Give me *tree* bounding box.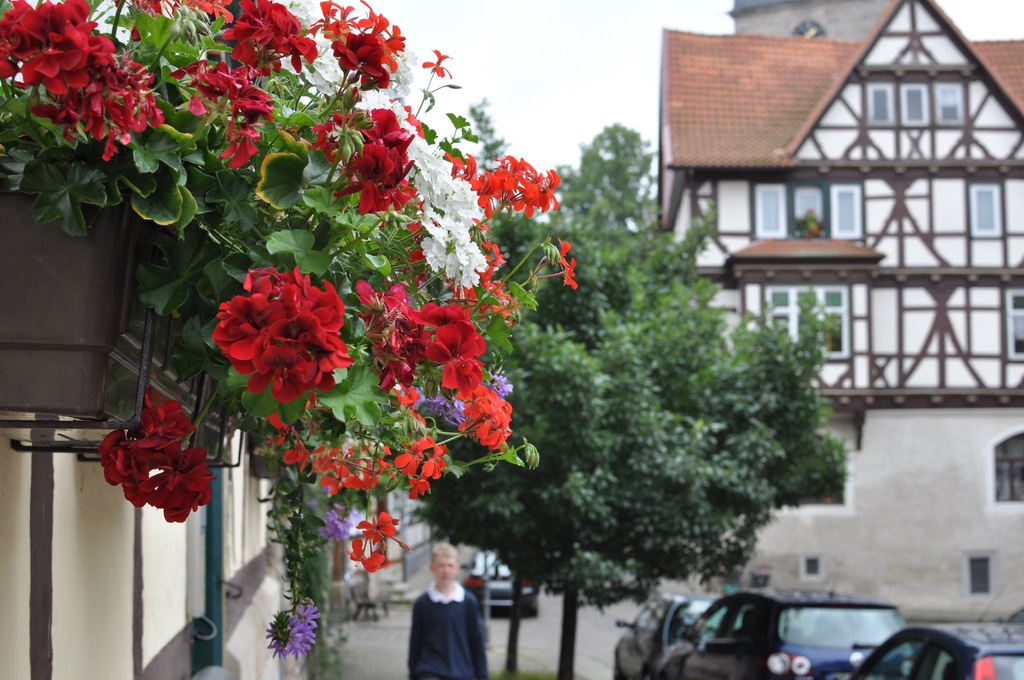
pyautogui.locateOnScreen(464, 93, 534, 679).
